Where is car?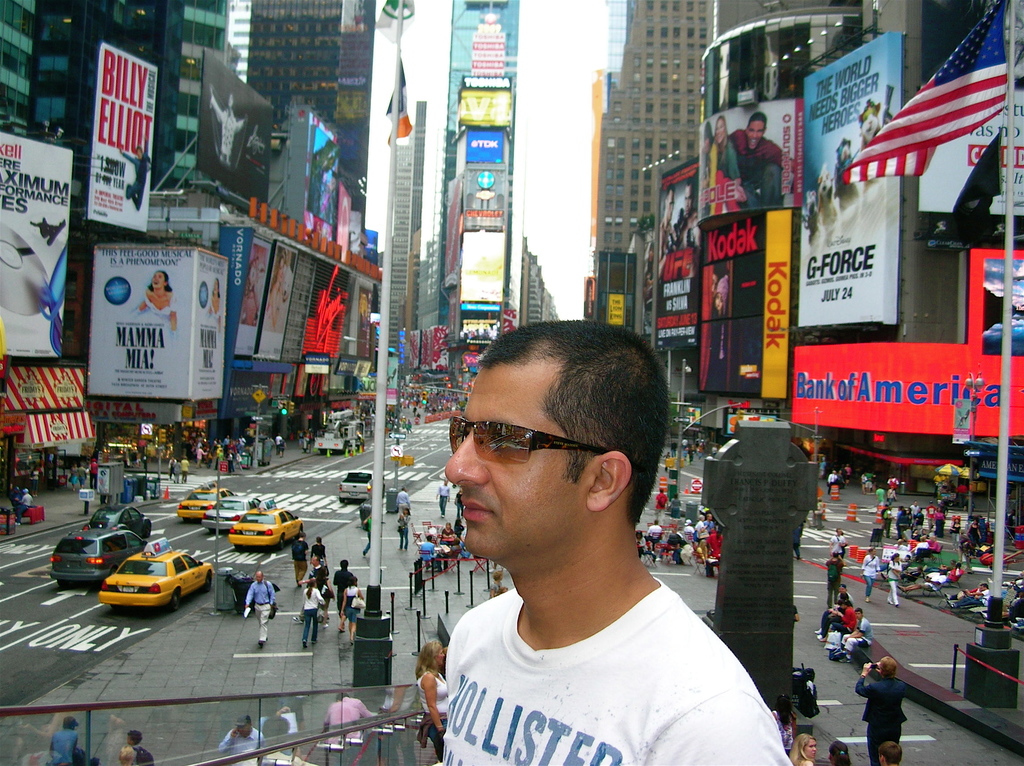
[x1=339, y1=470, x2=375, y2=504].
